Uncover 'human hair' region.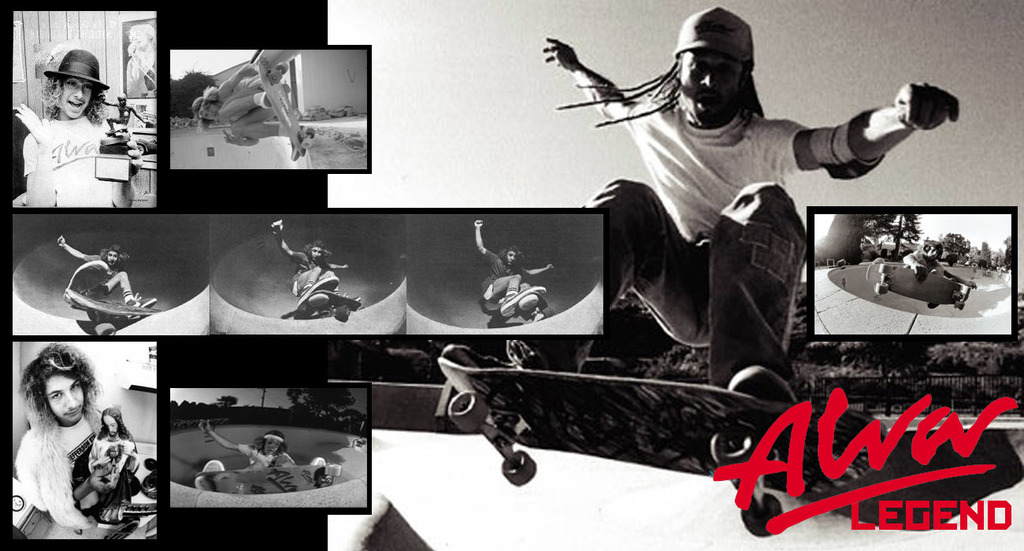
Uncovered: x1=246 y1=432 x2=284 y2=451.
